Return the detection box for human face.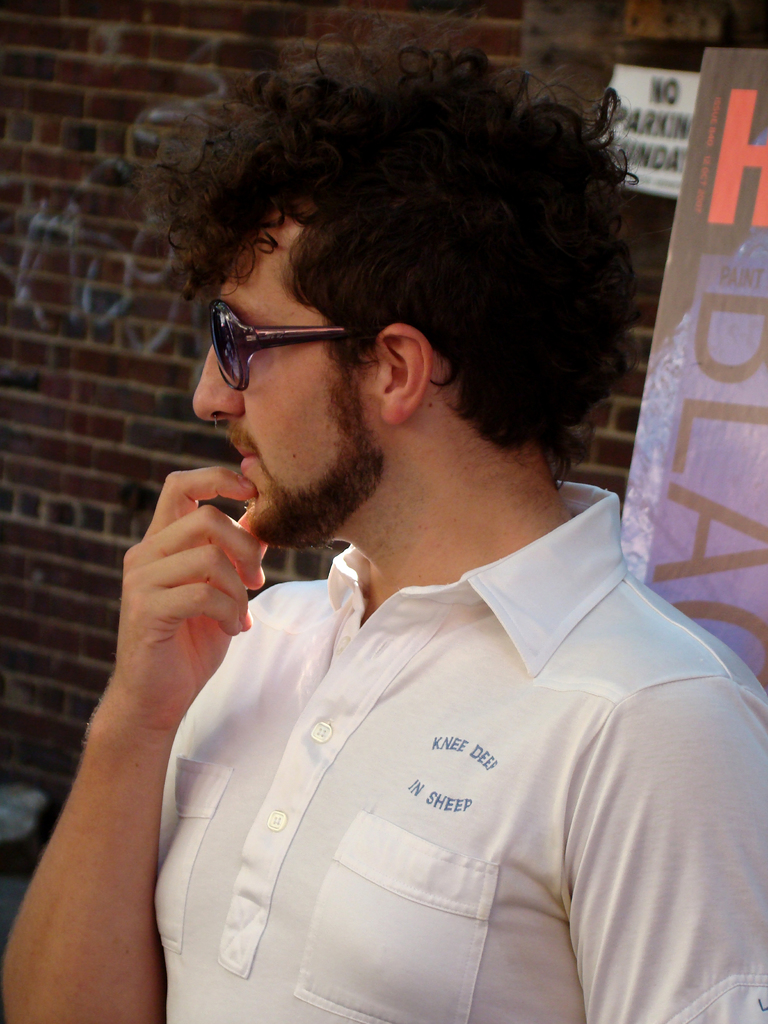
bbox=[188, 200, 381, 543].
